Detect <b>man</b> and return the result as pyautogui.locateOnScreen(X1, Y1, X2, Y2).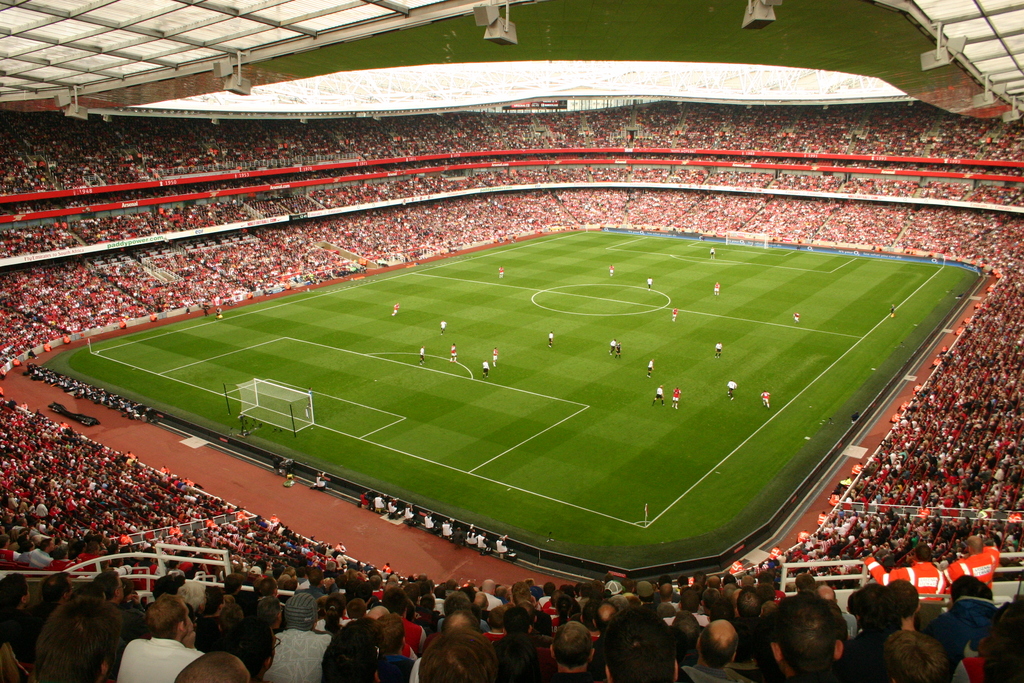
pyautogui.locateOnScreen(646, 358, 657, 377).
